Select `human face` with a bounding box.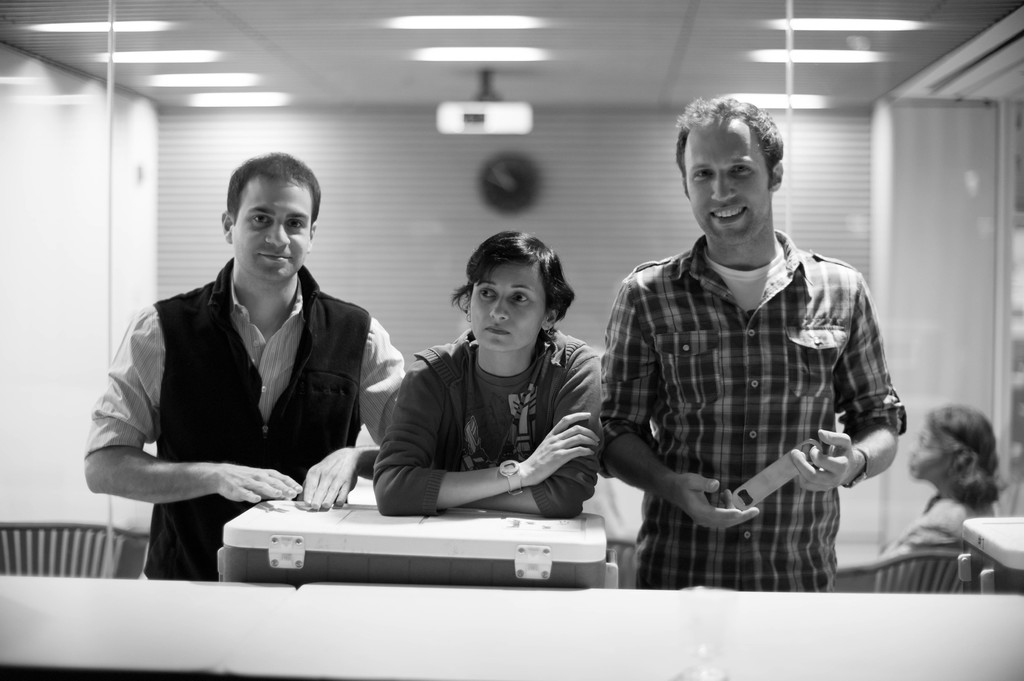
select_region(902, 408, 941, 477).
